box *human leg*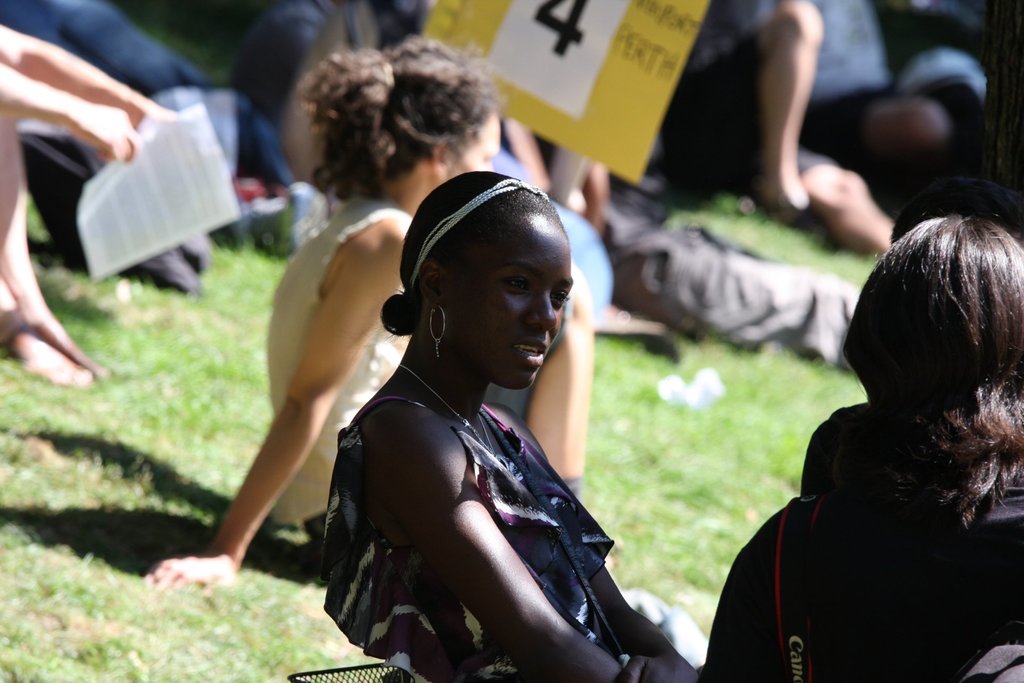
735 8 862 216
